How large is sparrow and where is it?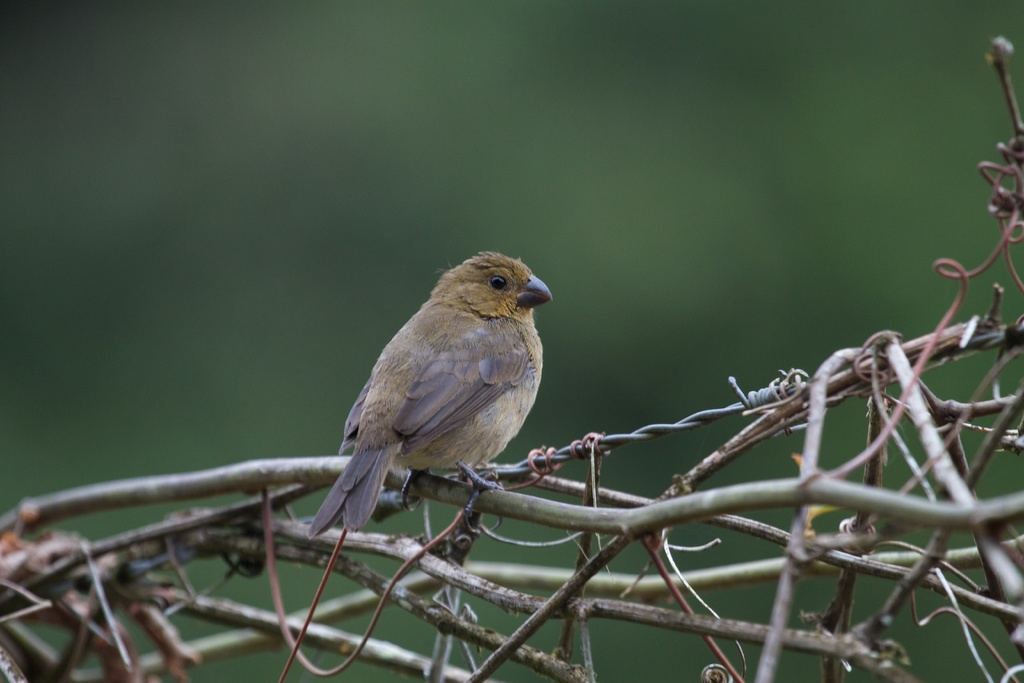
Bounding box: (296,249,554,555).
